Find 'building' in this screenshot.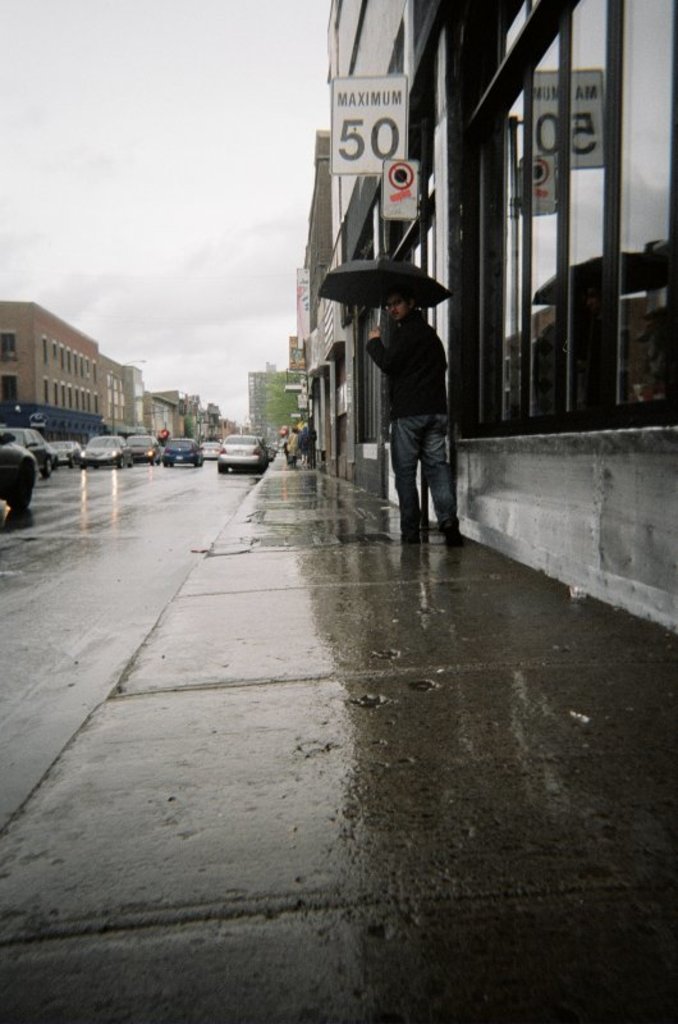
The bounding box for 'building' is l=238, t=364, r=292, b=444.
